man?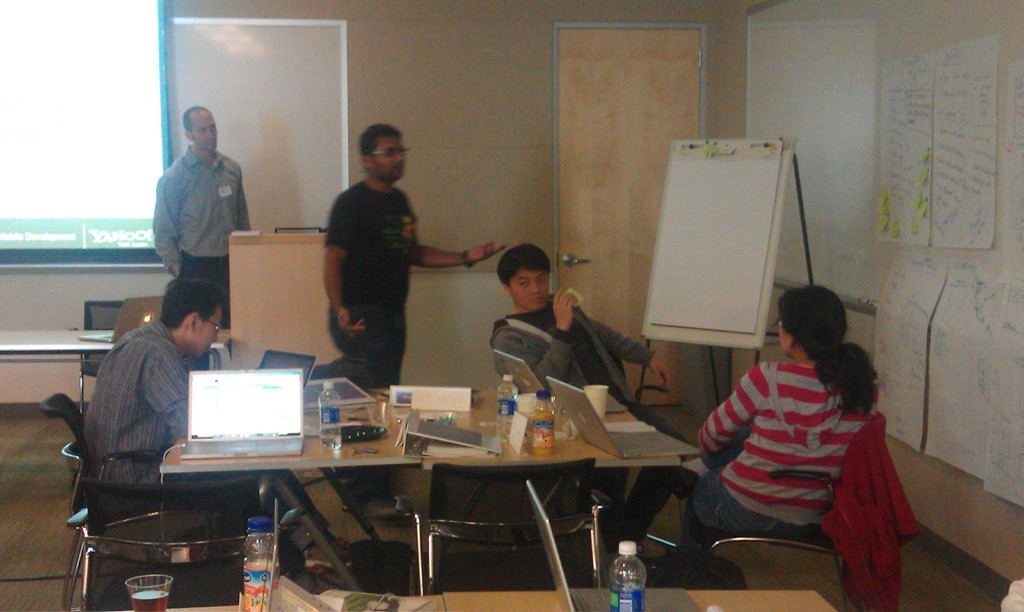
box=[81, 278, 286, 513]
